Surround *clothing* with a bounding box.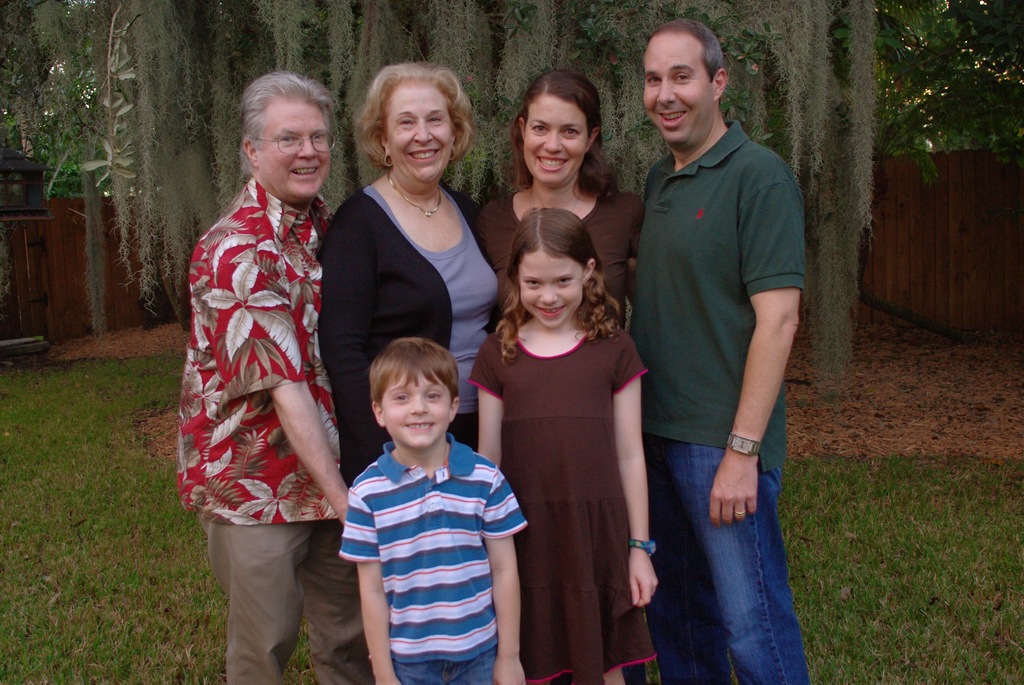
634 122 808 684.
